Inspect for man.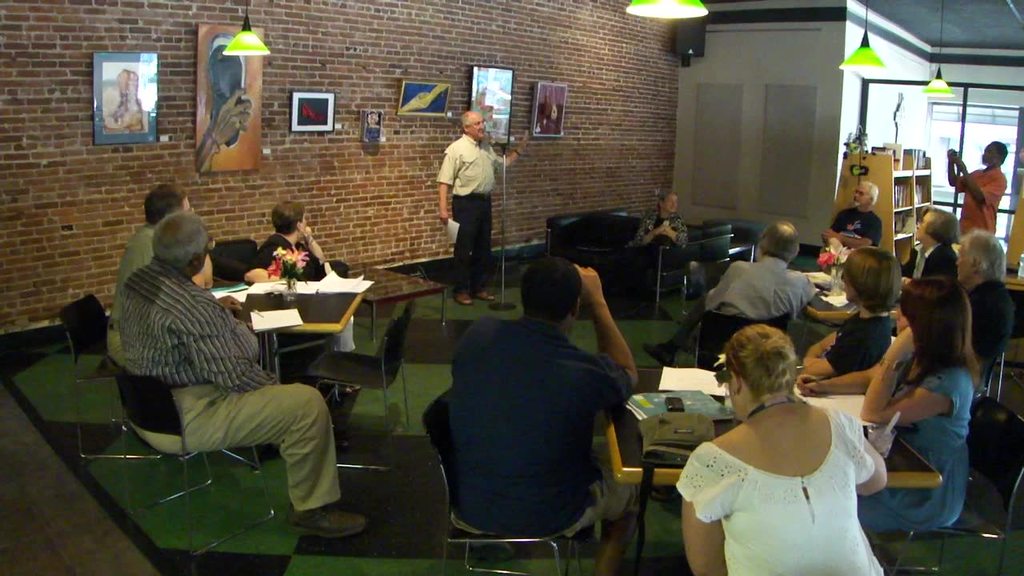
Inspection: [421, 246, 665, 556].
